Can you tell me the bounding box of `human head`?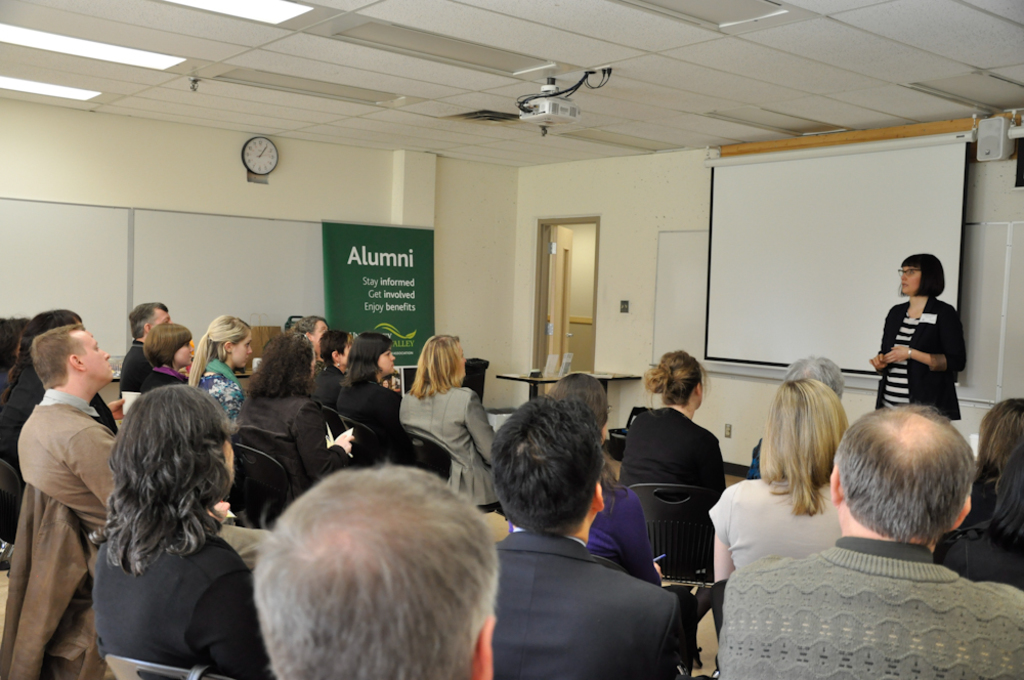
[left=123, top=302, right=175, bottom=342].
